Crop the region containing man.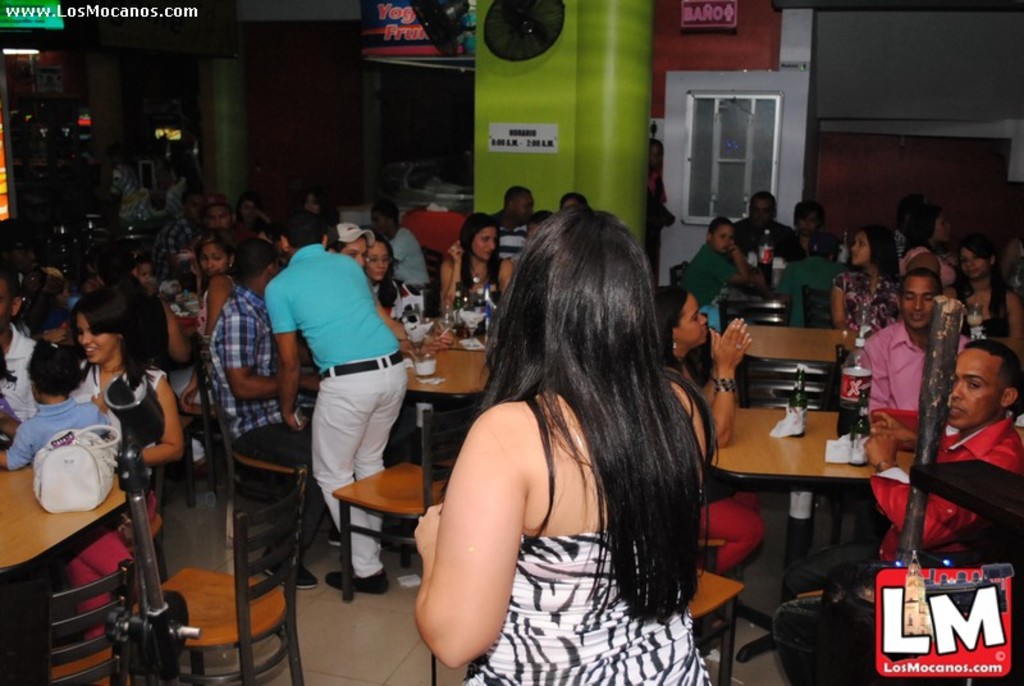
Crop region: rect(150, 188, 202, 269).
